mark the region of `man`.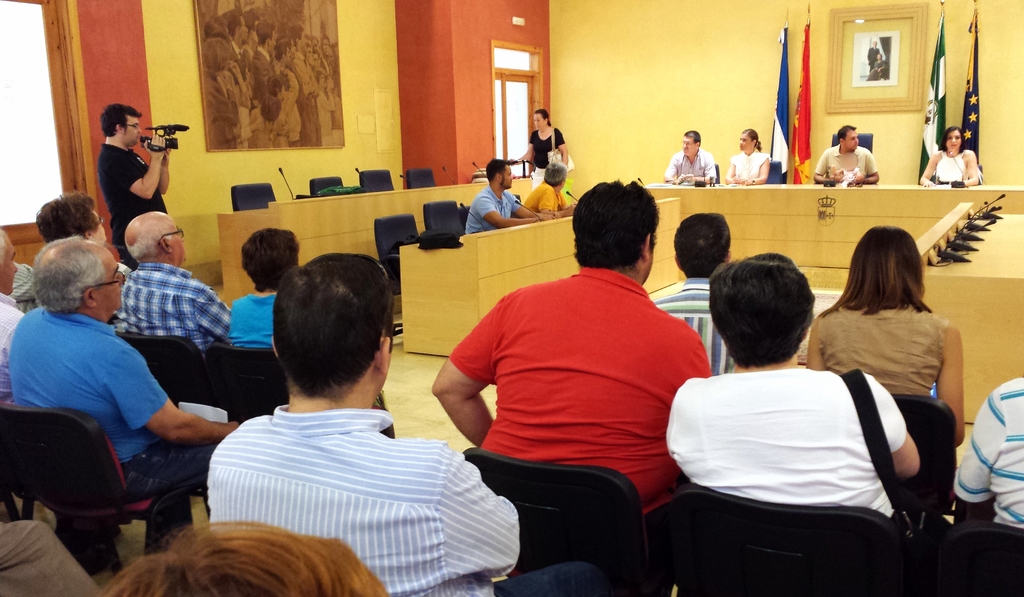
Region: region(467, 157, 549, 233).
